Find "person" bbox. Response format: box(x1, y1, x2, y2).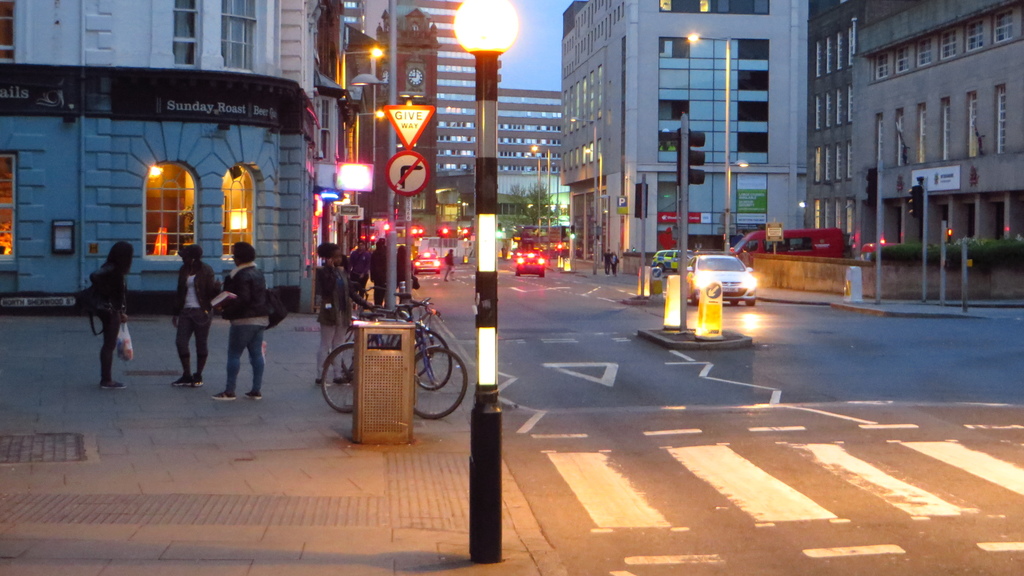
box(358, 228, 396, 316).
